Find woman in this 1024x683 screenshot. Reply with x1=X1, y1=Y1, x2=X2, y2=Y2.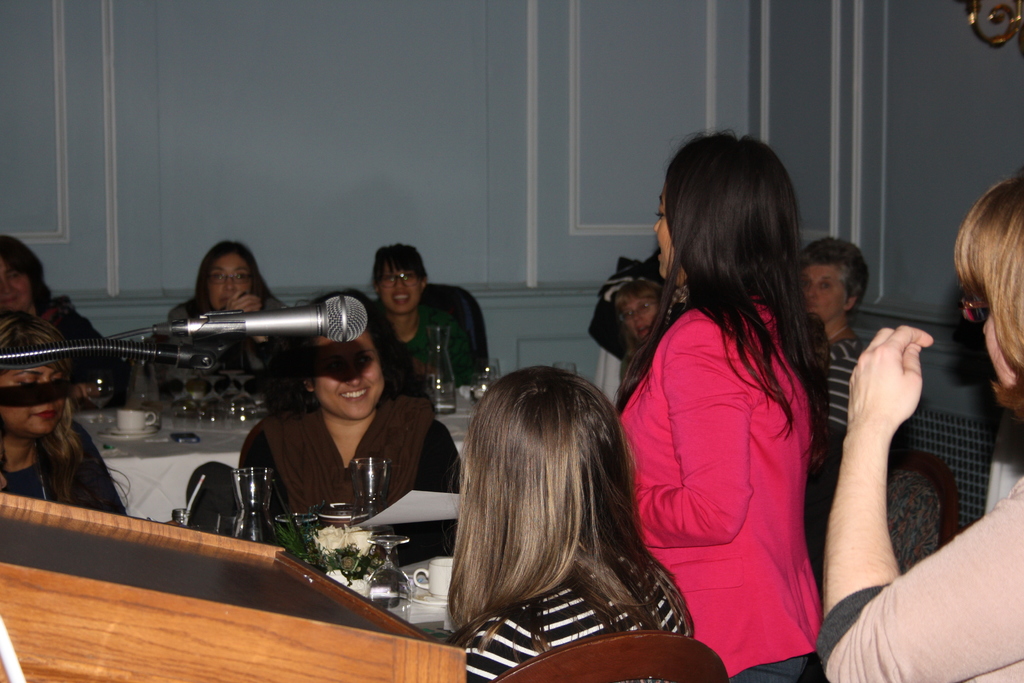
x1=370, y1=241, x2=474, y2=393.
